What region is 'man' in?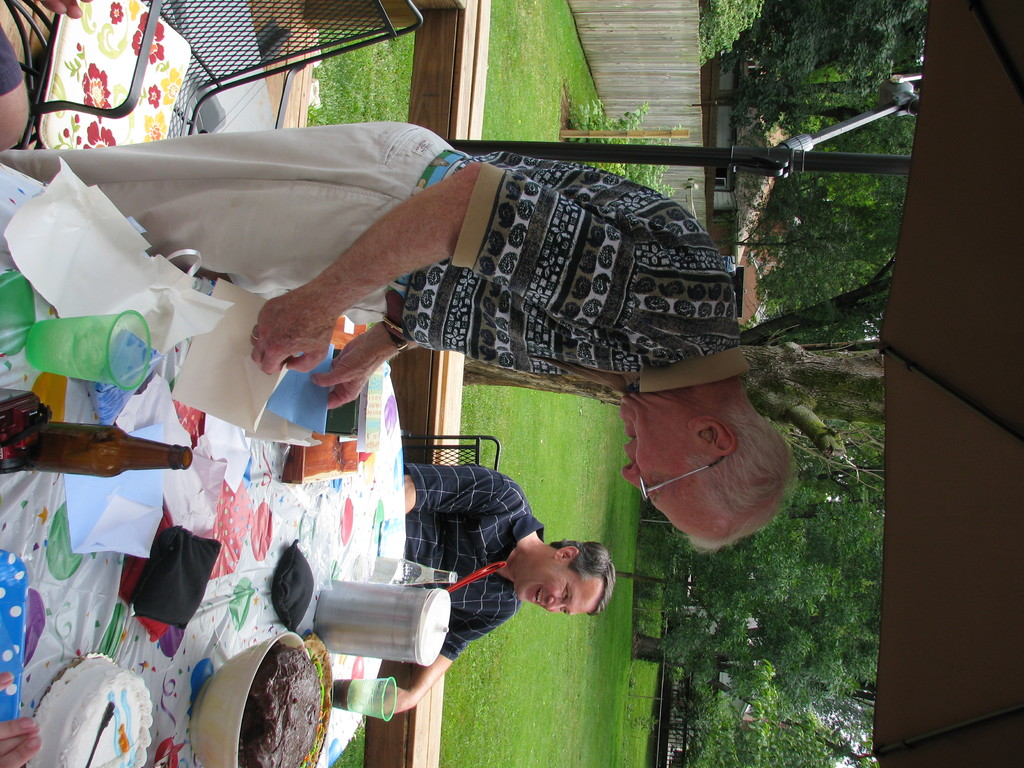
rect(393, 466, 612, 717).
